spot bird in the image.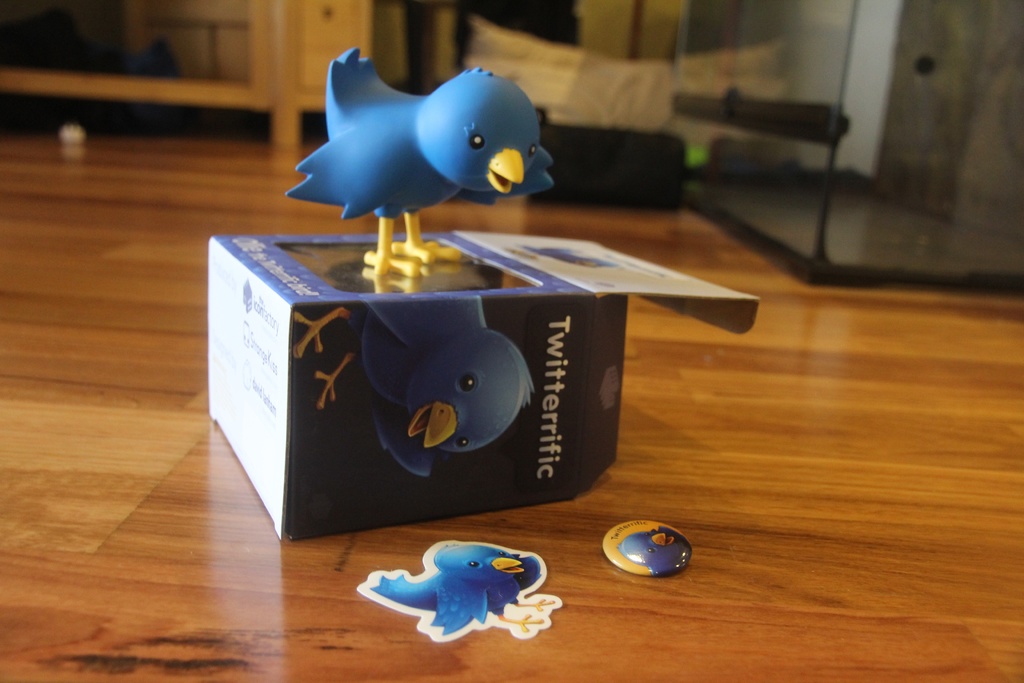
bird found at [left=280, top=44, right=559, bottom=284].
